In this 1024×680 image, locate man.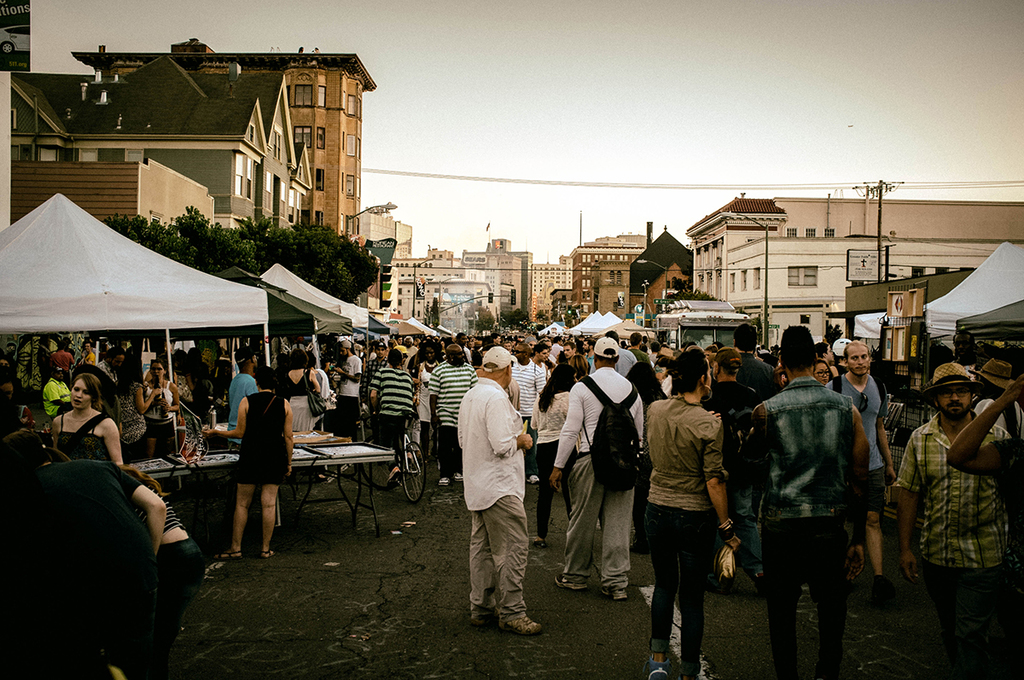
Bounding box: 603:329:637:378.
